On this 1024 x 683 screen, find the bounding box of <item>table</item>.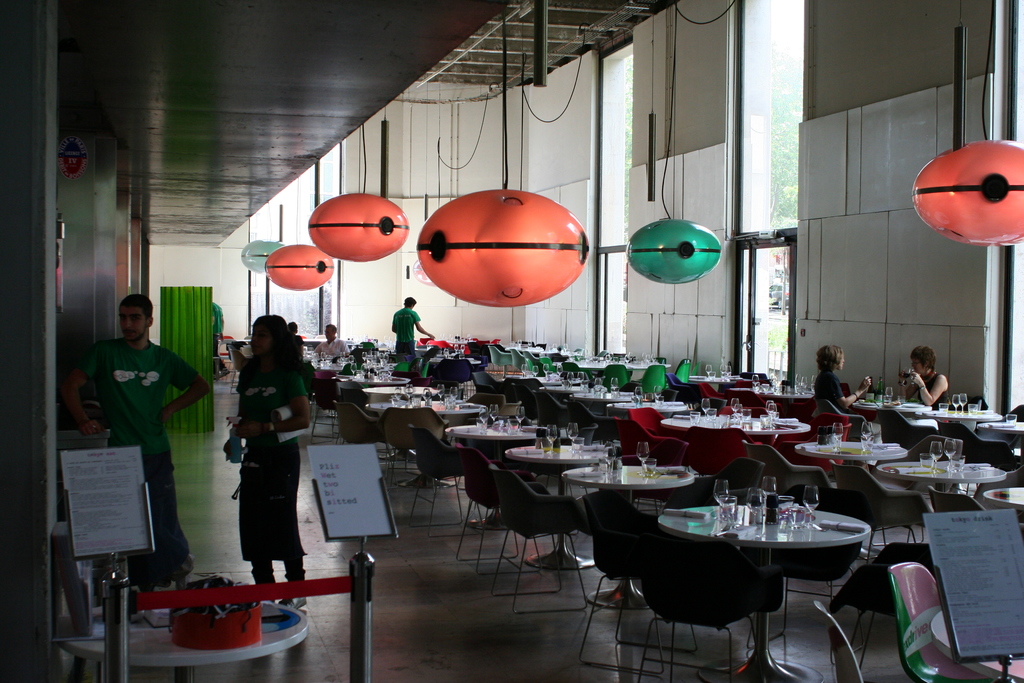
Bounding box: rect(761, 387, 817, 416).
